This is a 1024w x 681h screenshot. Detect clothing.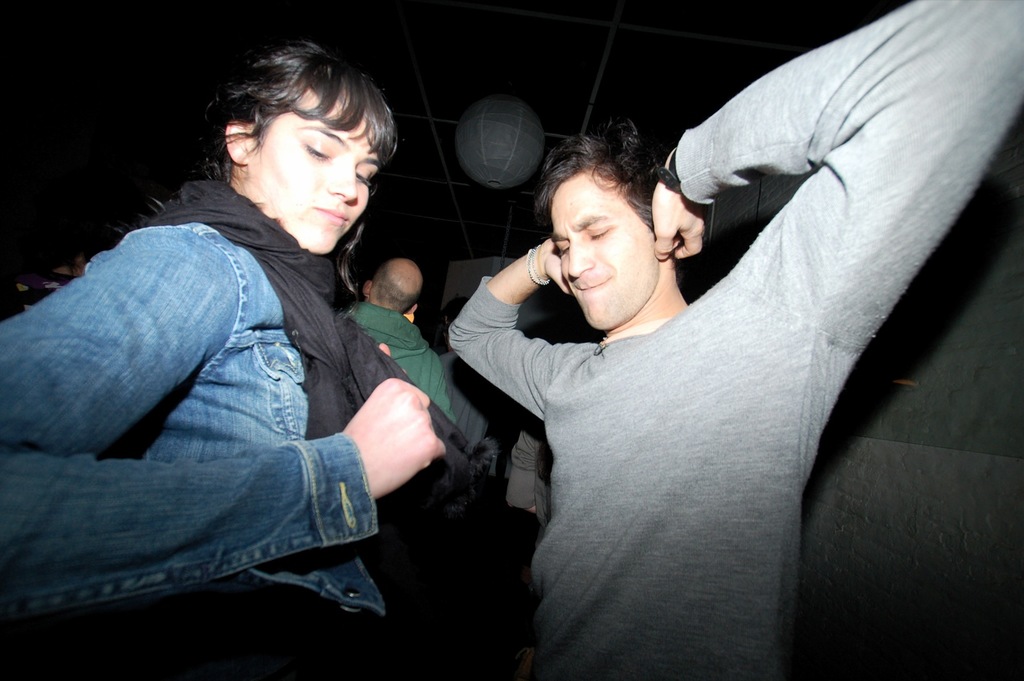
box=[337, 296, 453, 434].
